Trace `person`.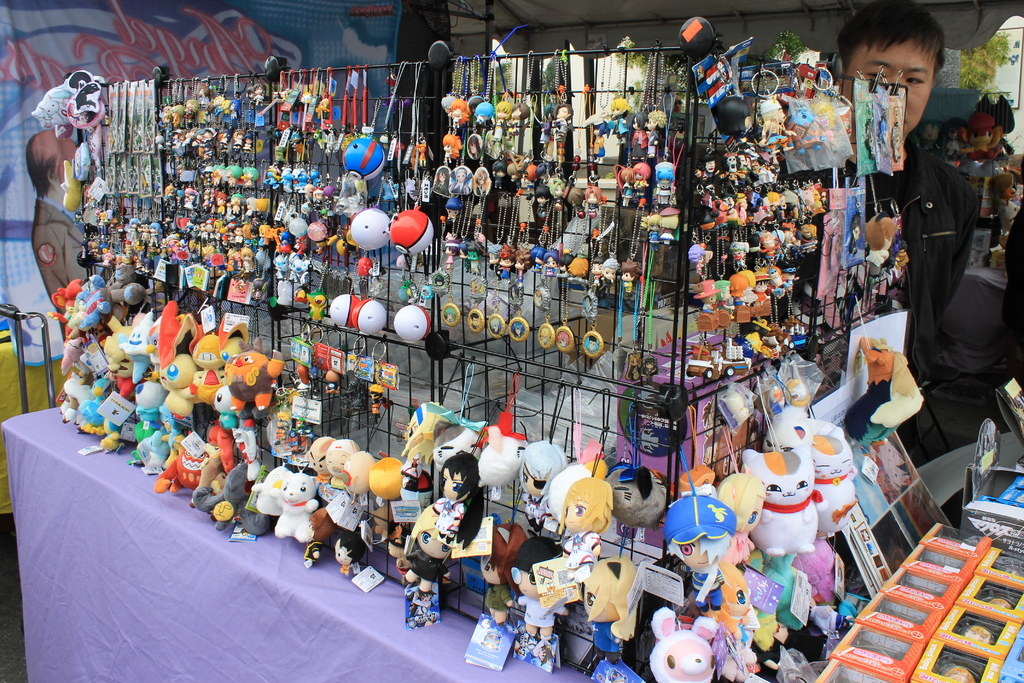
Traced to [171, 103, 184, 127].
